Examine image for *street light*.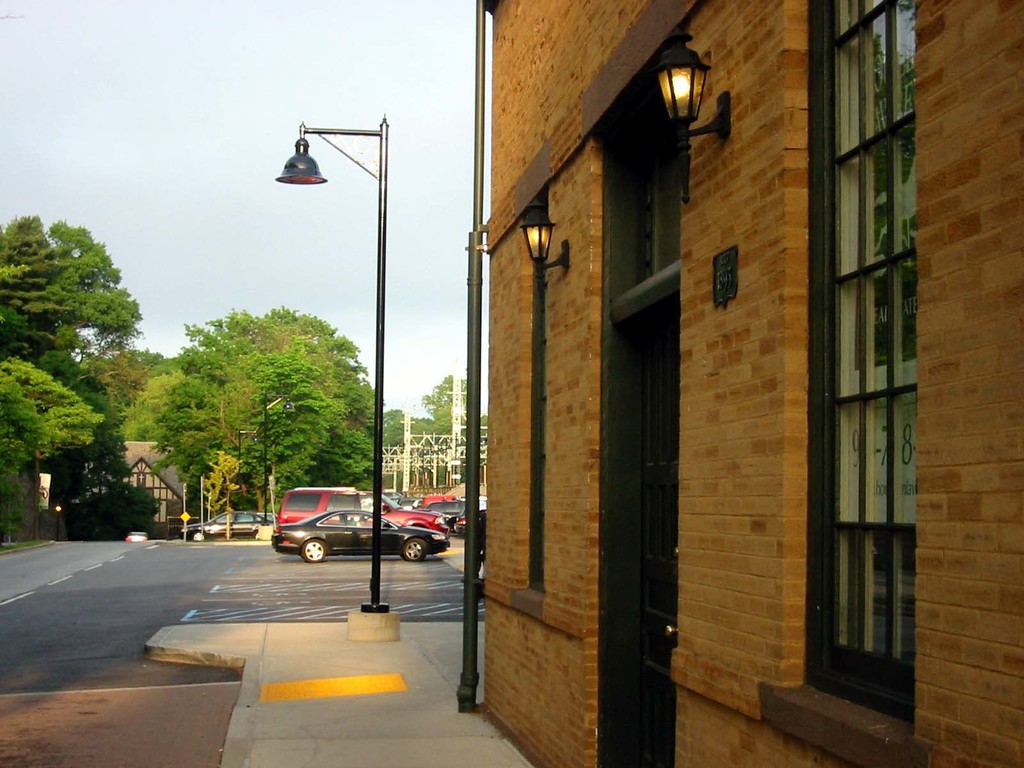
Examination result: Rect(275, 102, 387, 609).
